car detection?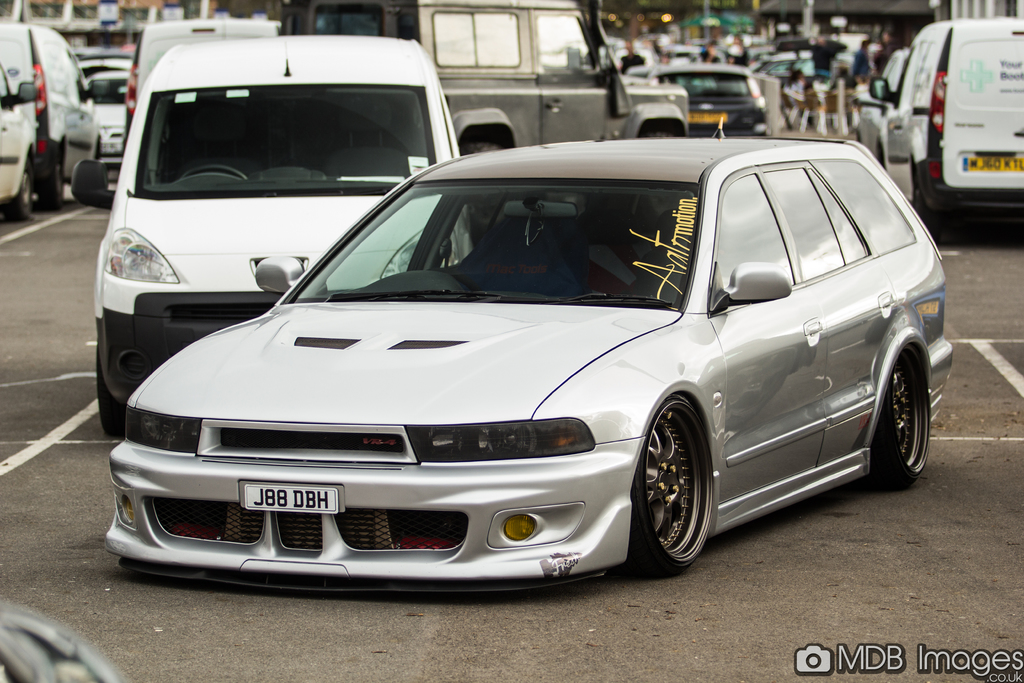
{"x1": 0, "y1": 19, "x2": 95, "y2": 210}
